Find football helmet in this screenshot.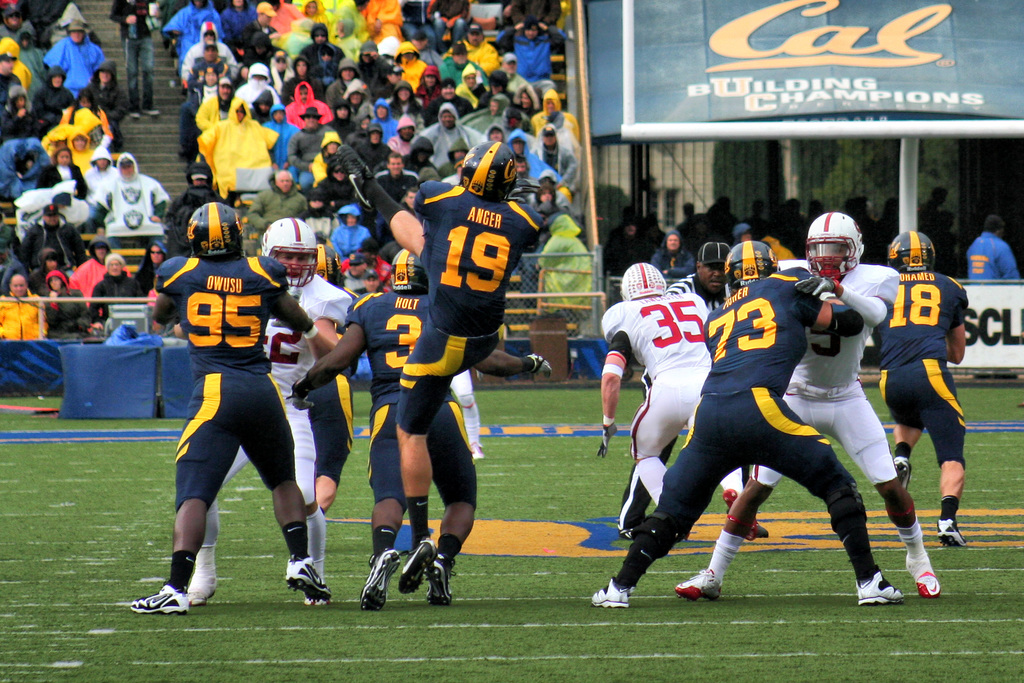
The bounding box for football helmet is <region>390, 244, 435, 298</region>.
